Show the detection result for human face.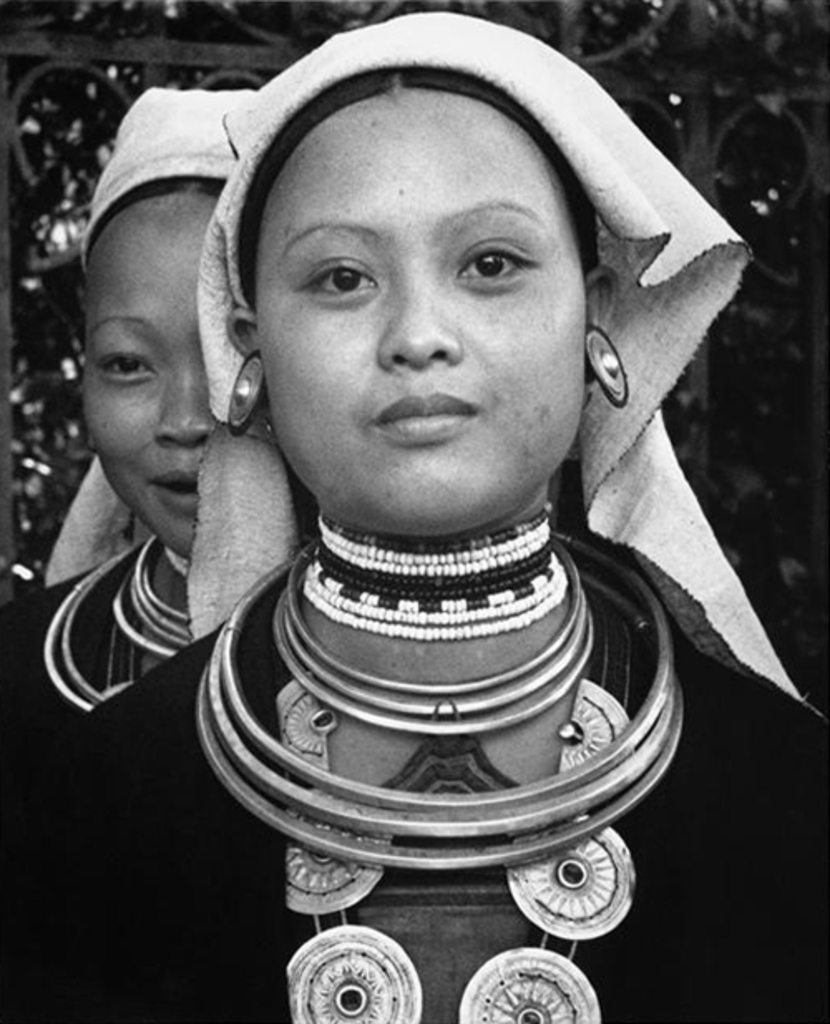
bbox(251, 86, 583, 523).
